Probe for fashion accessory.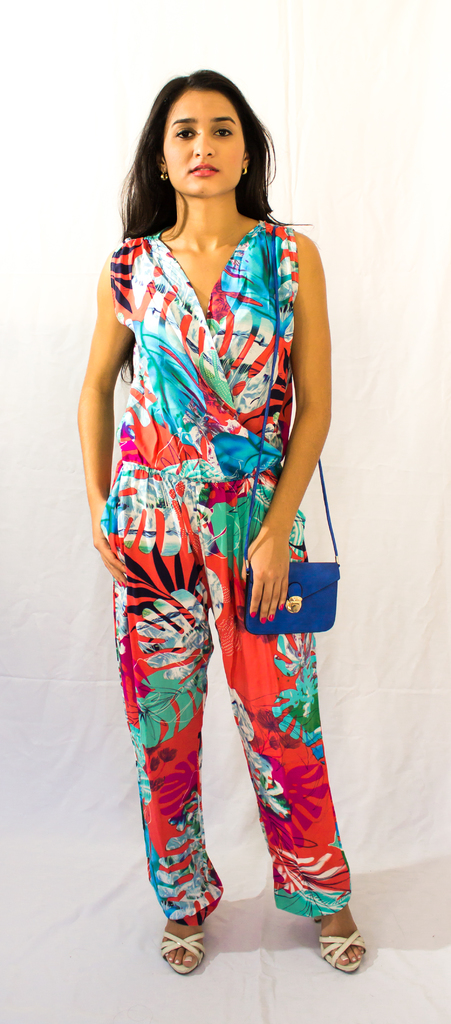
Probe result: [241, 168, 247, 177].
